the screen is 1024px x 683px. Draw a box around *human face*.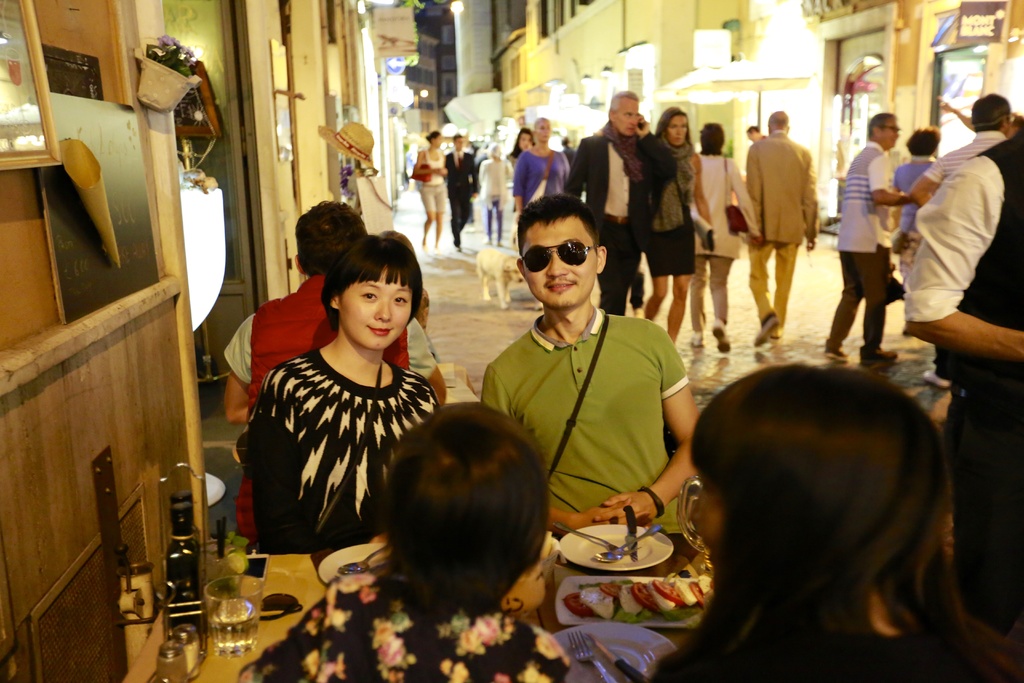
box(336, 264, 422, 347).
